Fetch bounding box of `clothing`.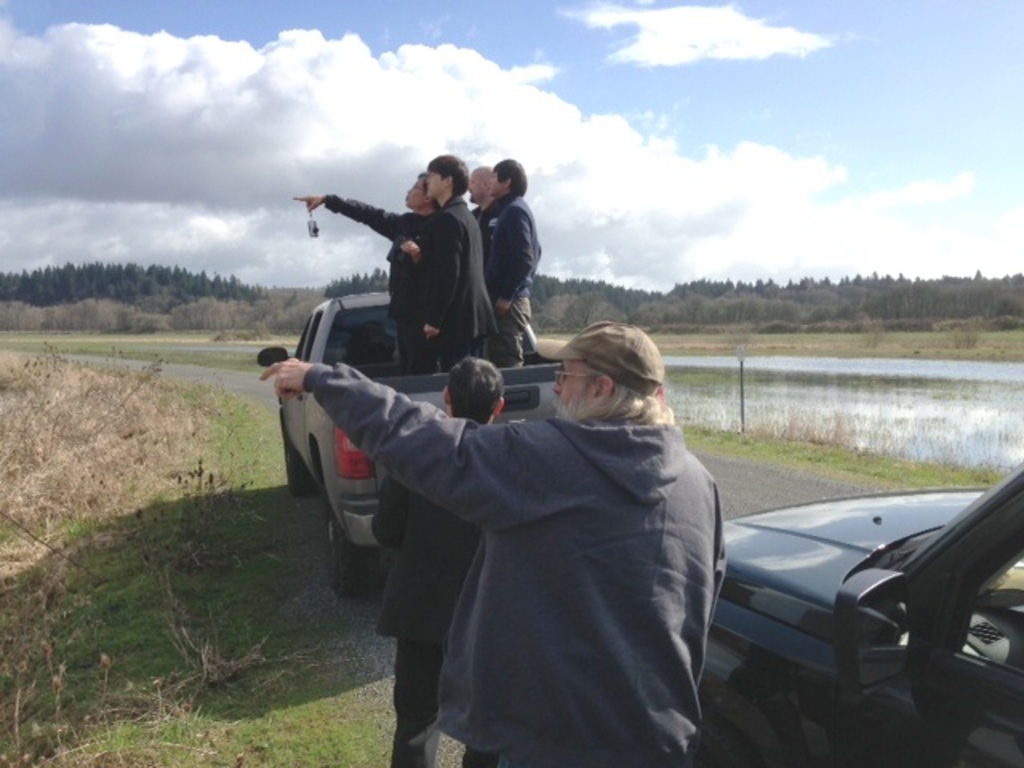
Bbox: x1=334 y1=302 x2=736 y2=758.
